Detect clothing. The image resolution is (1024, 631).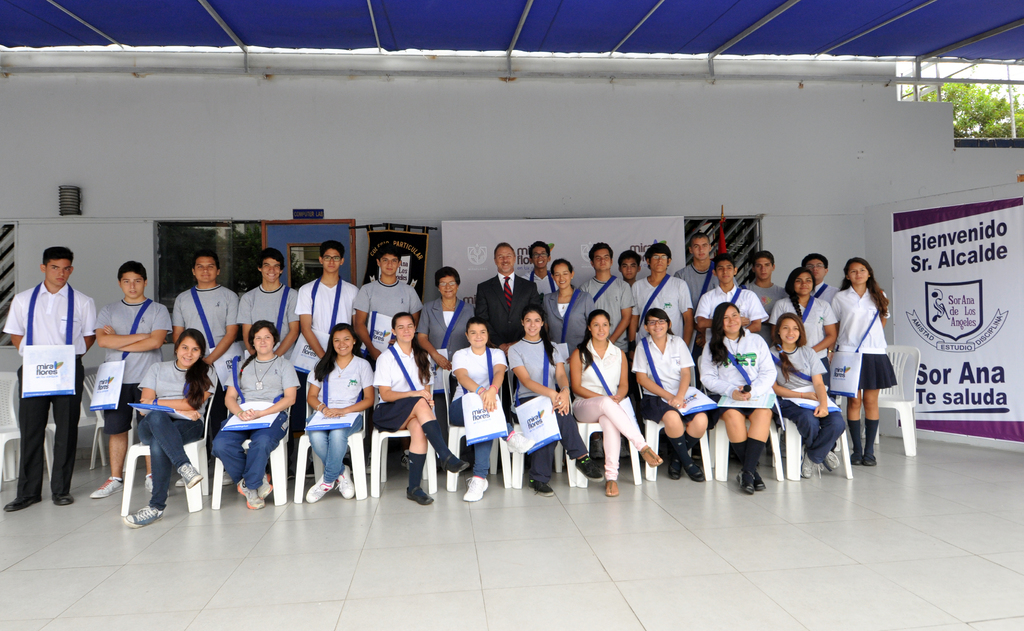
detection(568, 343, 648, 482).
